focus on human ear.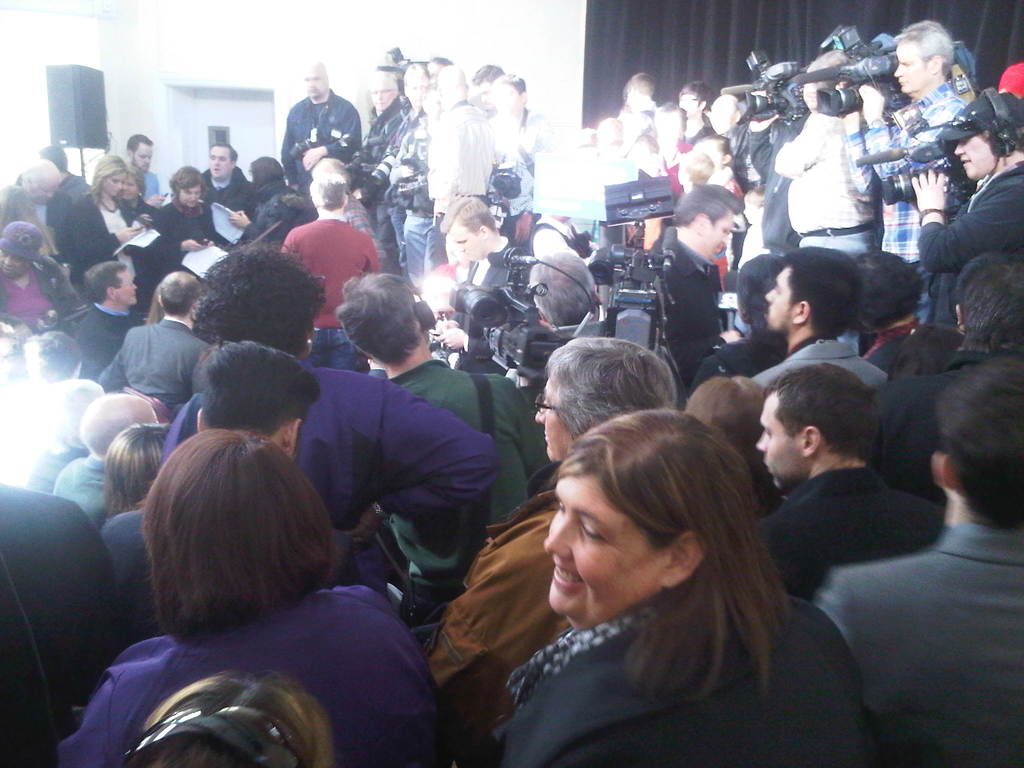
Focused at region(799, 425, 820, 458).
